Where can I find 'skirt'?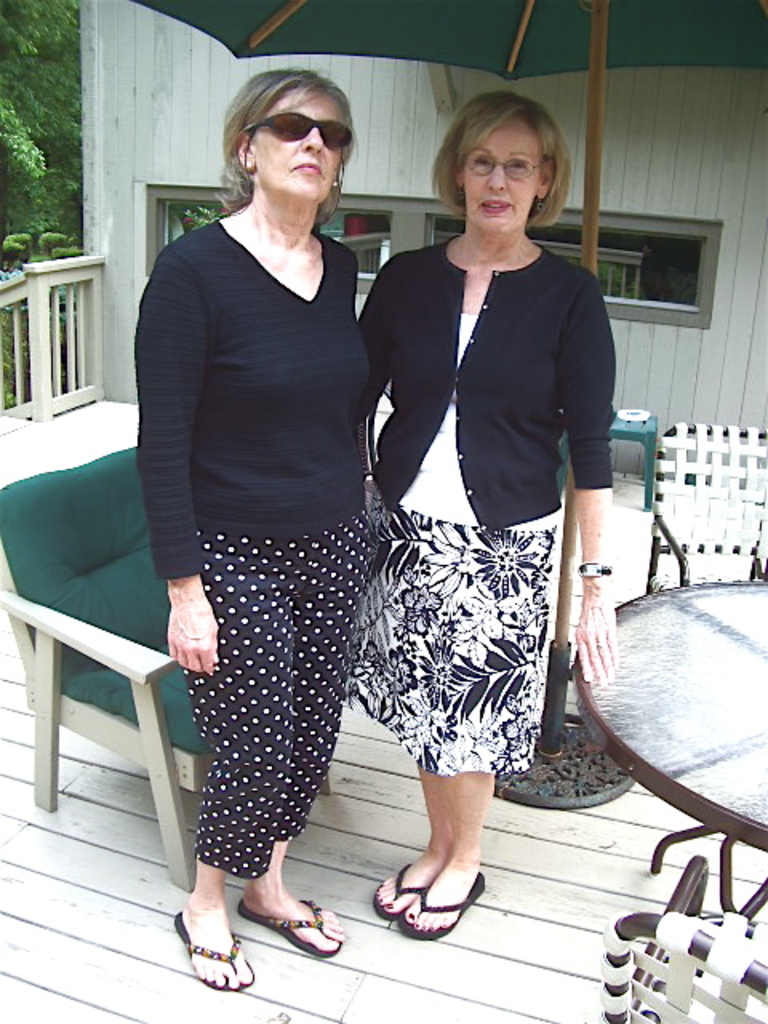
You can find it at 346, 482, 555, 774.
